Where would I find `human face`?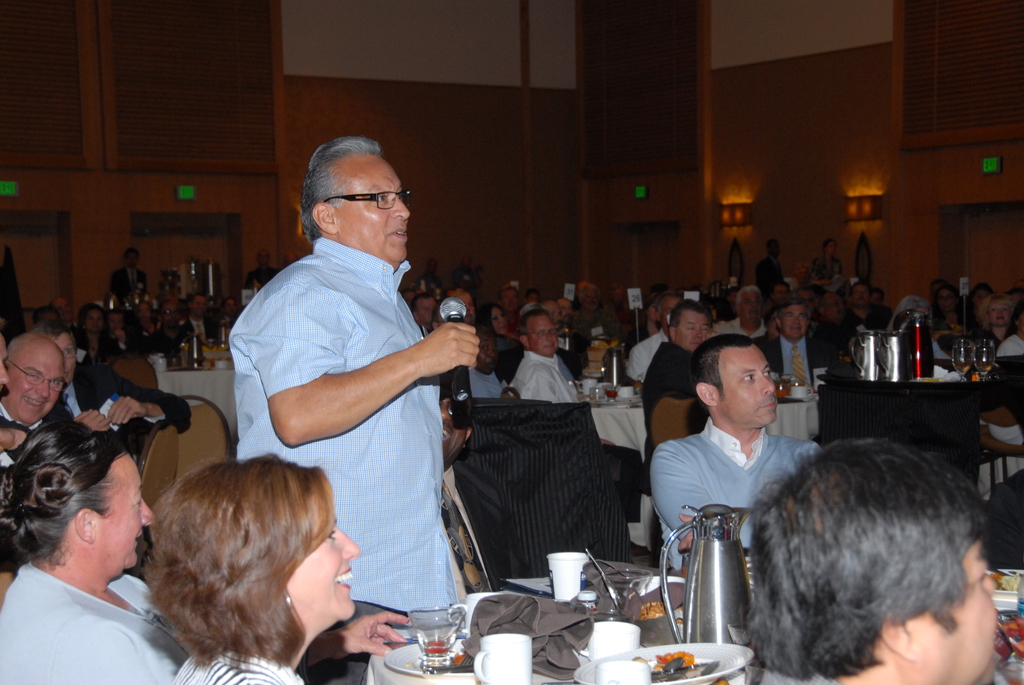
At crop(291, 519, 363, 623).
